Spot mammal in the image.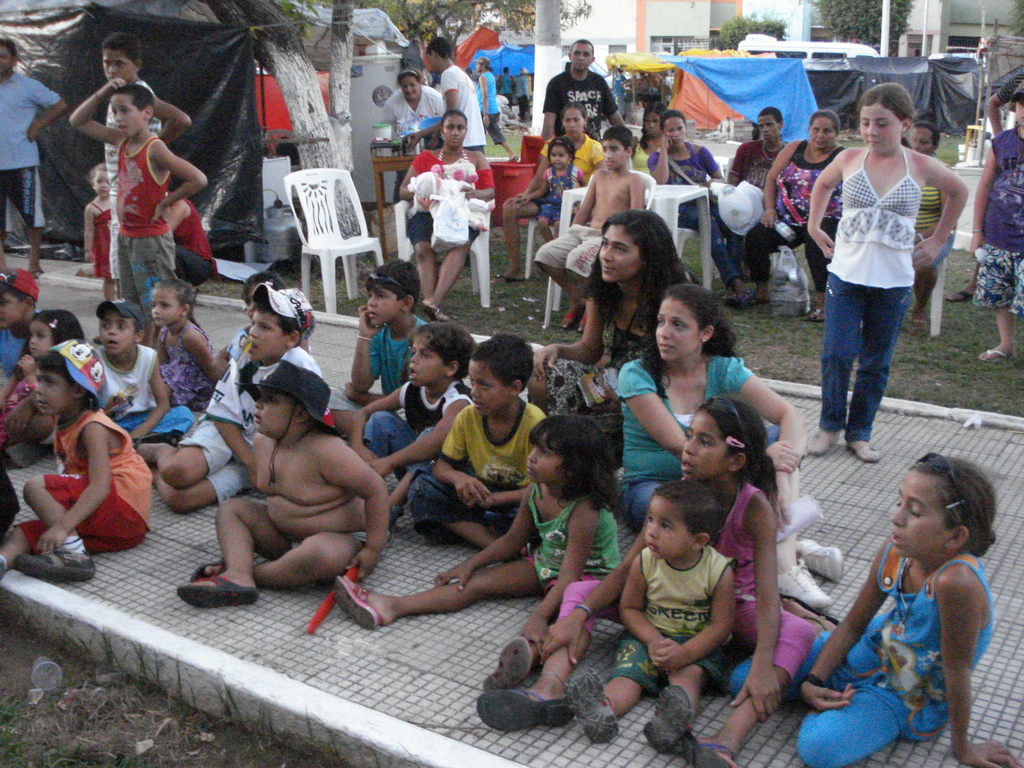
mammal found at 525/209/700/440.
